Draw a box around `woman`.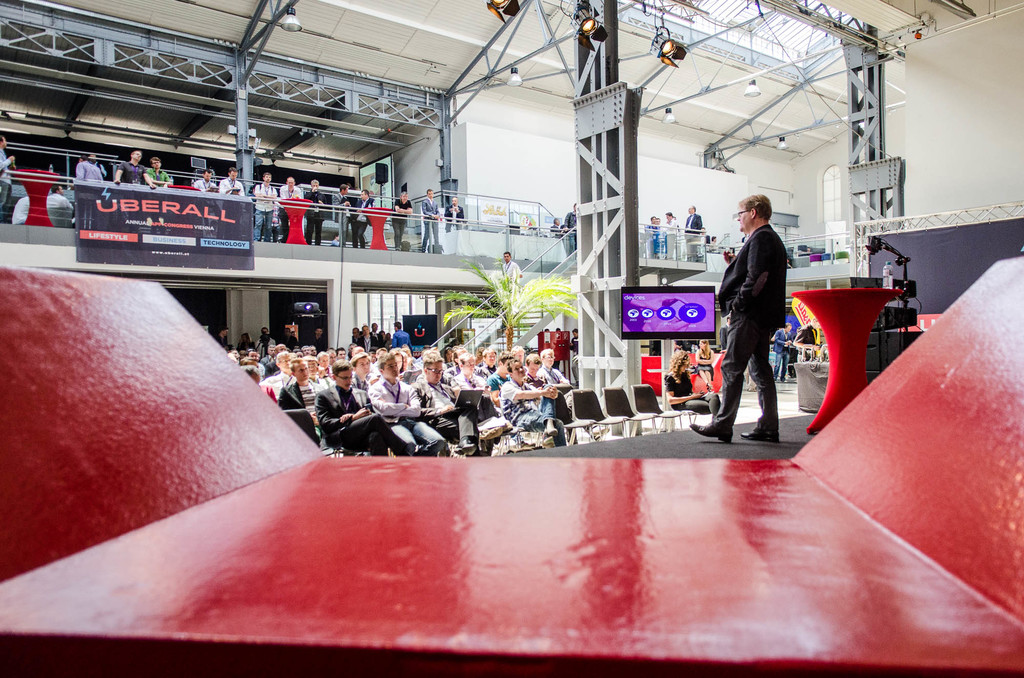
(x1=492, y1=361, x2=570, y2=448).
